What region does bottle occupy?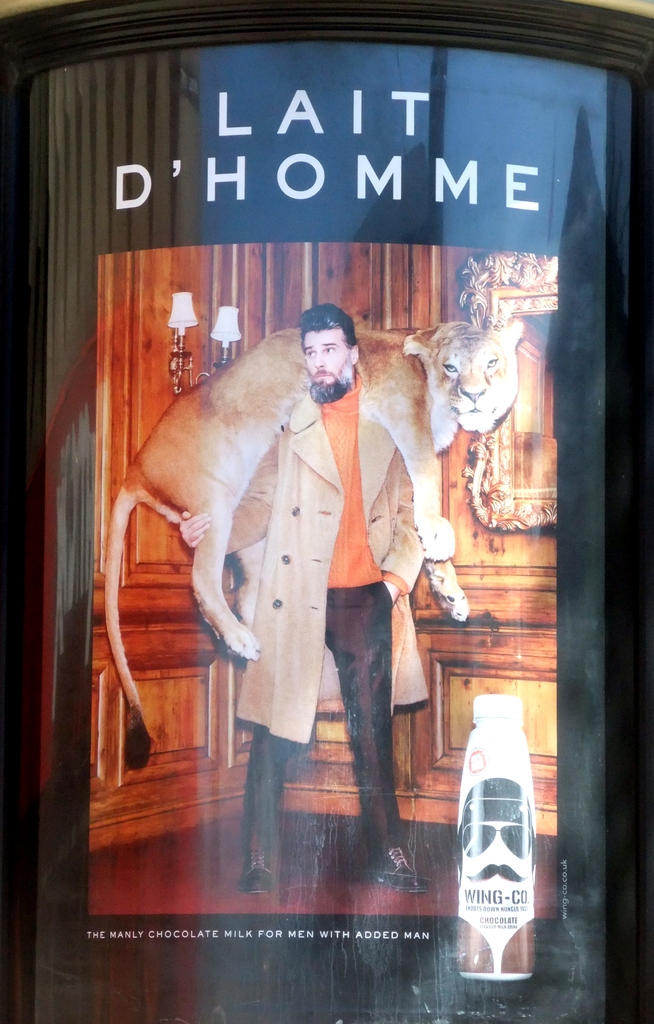
x1=459 y1=687 x2=532 y2=975.
